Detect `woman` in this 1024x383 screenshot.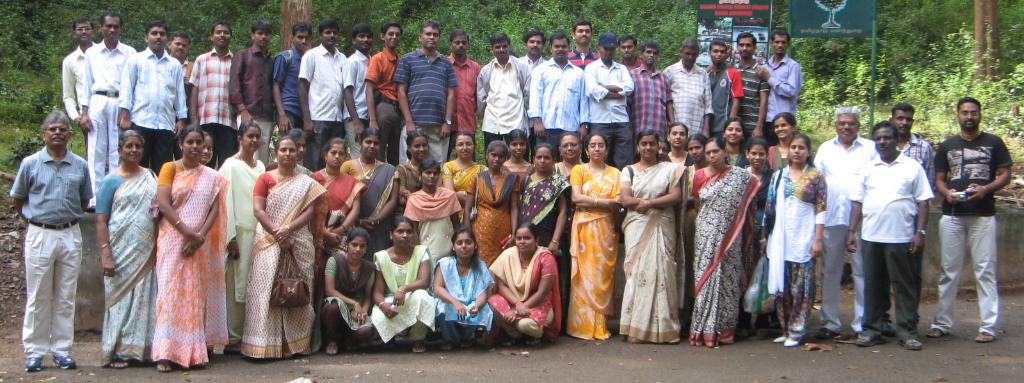
Detection: crop(551, 130, 591, 184).
